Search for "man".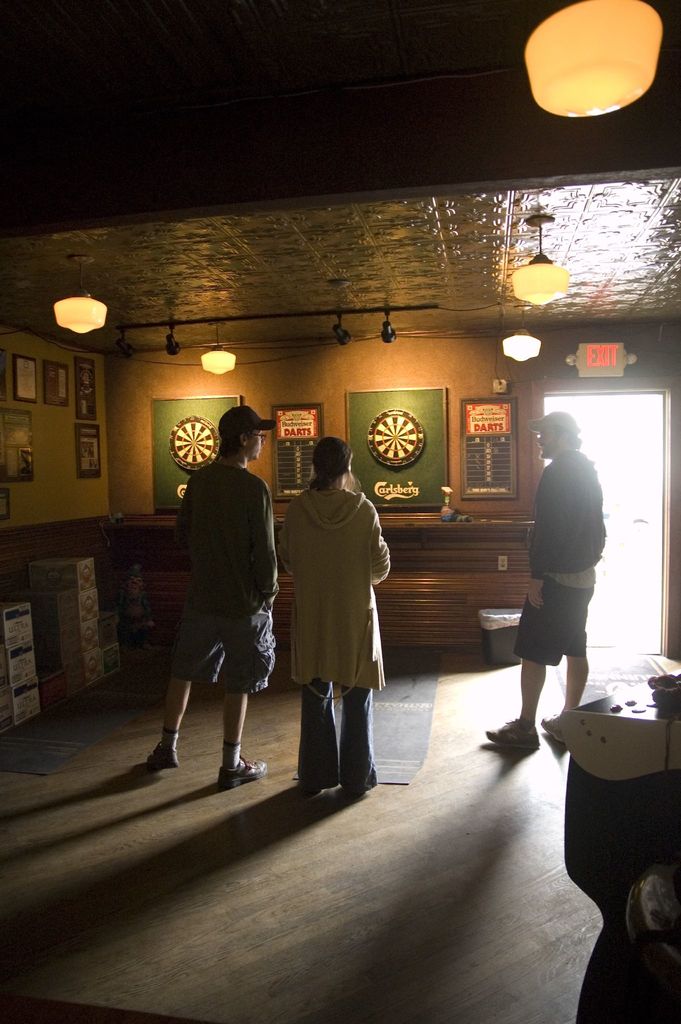
Found at <region>480, 408, 609, 751</region>.
